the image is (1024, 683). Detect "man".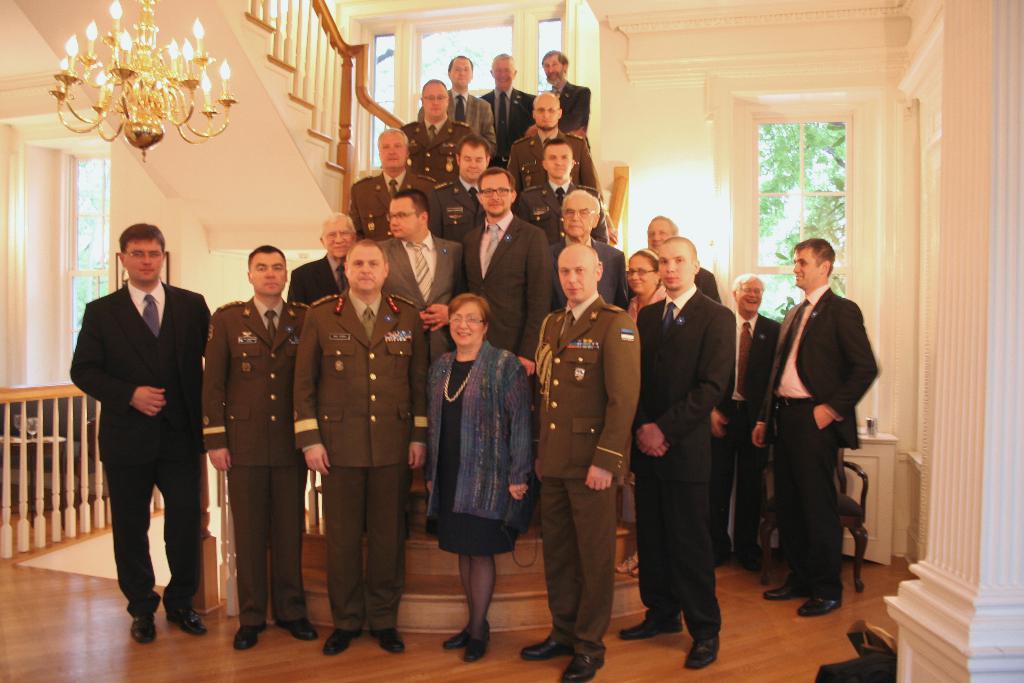
Detection: BBox(412, 58, 499, 165).
